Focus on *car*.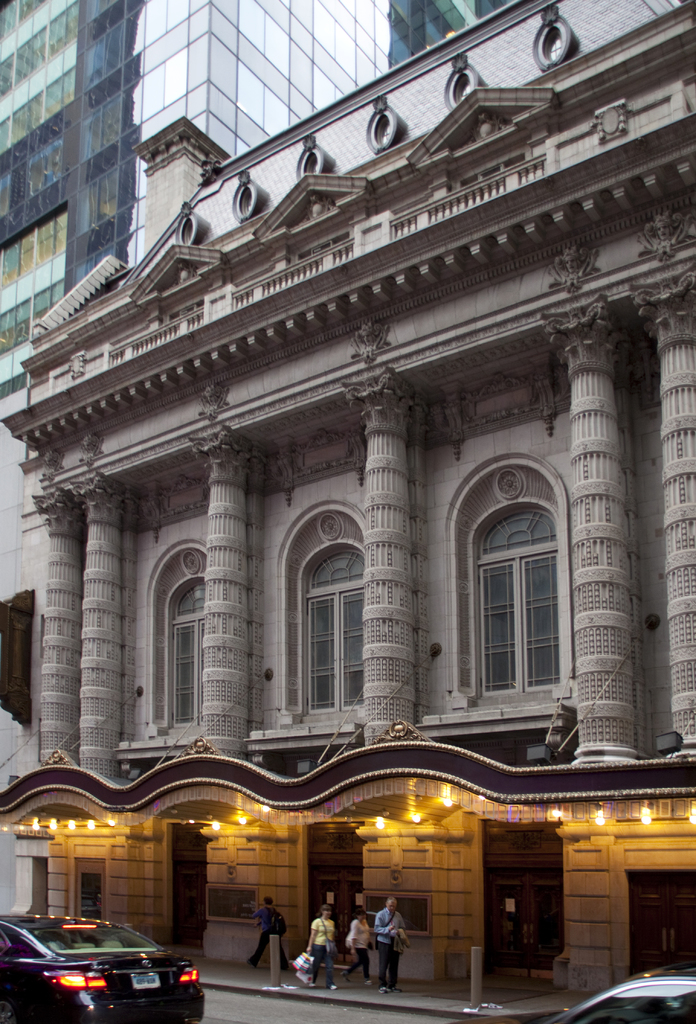
Focused at x1=0 y1=916 x2=206 y2=1023.
